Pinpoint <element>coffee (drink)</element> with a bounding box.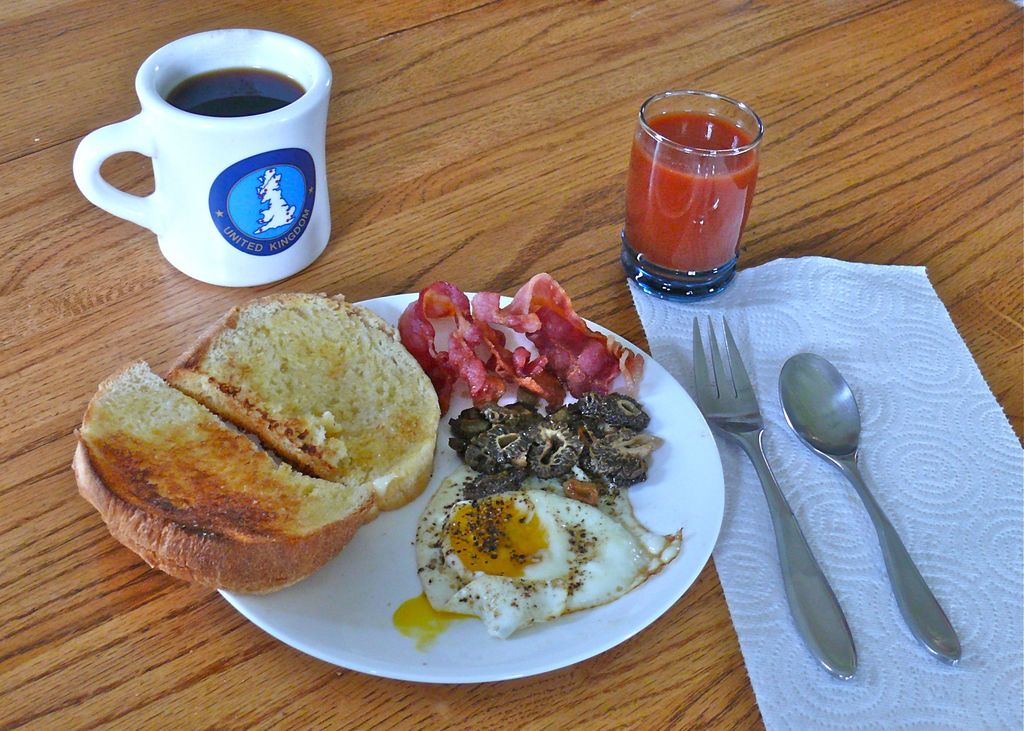
BBox(172, 66, 301, 117).
